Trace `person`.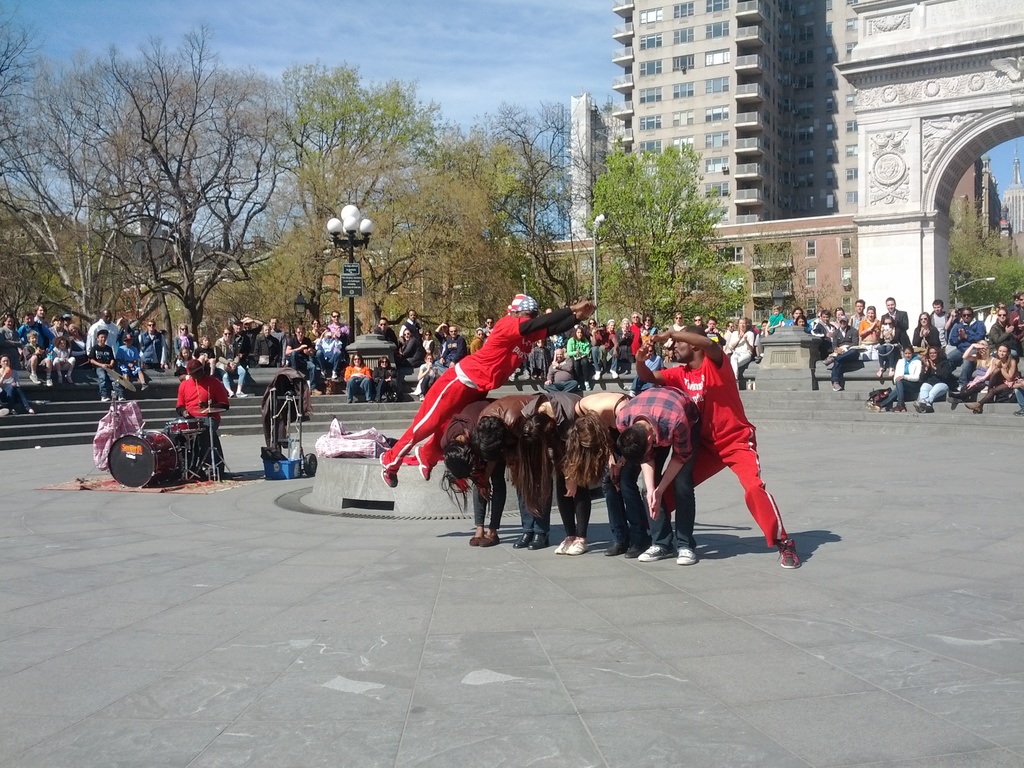
Traced to rect(86, 331, 118, 401).
